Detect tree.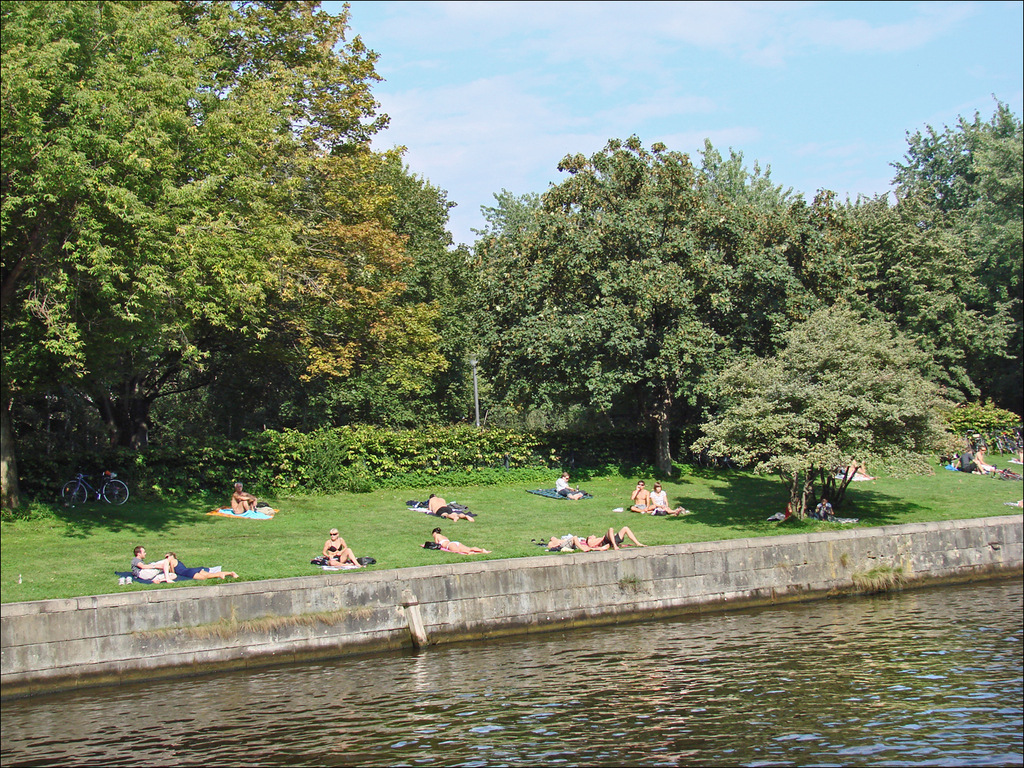
Detected at {"left": 471, "top": 212, "right": 736, "bottom": 464}.
